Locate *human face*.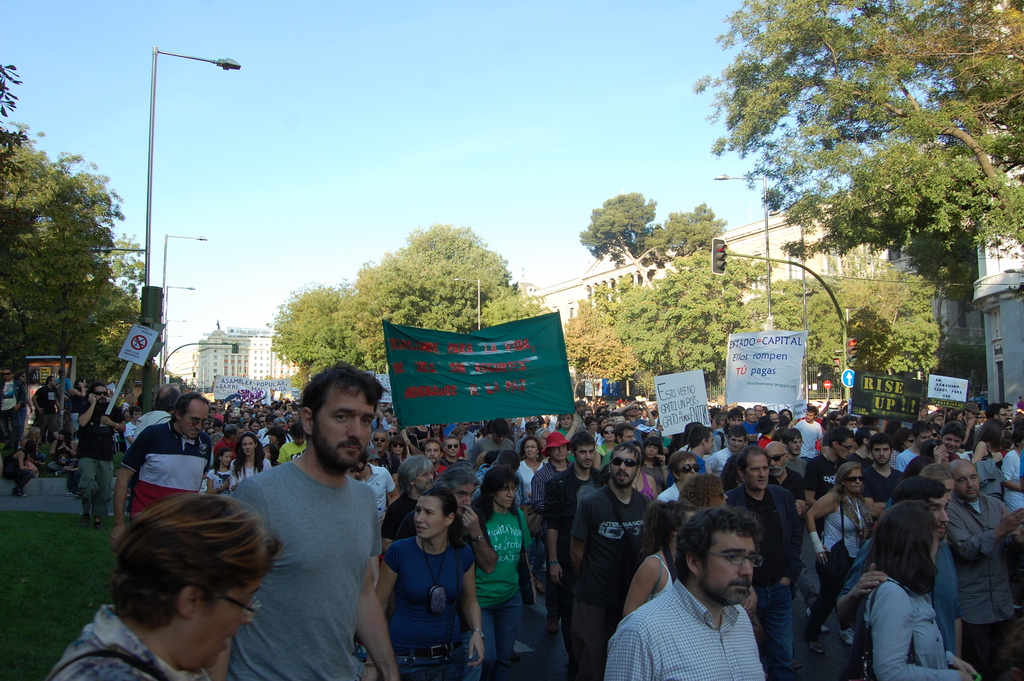
Bounding box: [941,434,961,452].
